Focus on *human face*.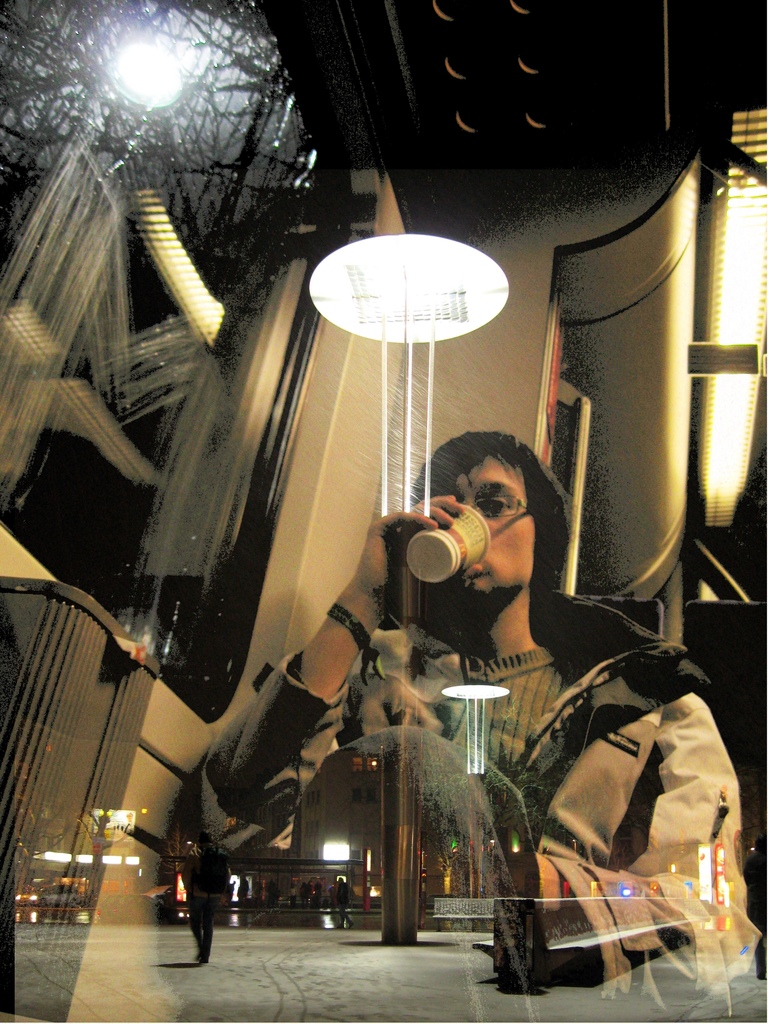
Focused at bbox=(454, 455, 538, 600).
